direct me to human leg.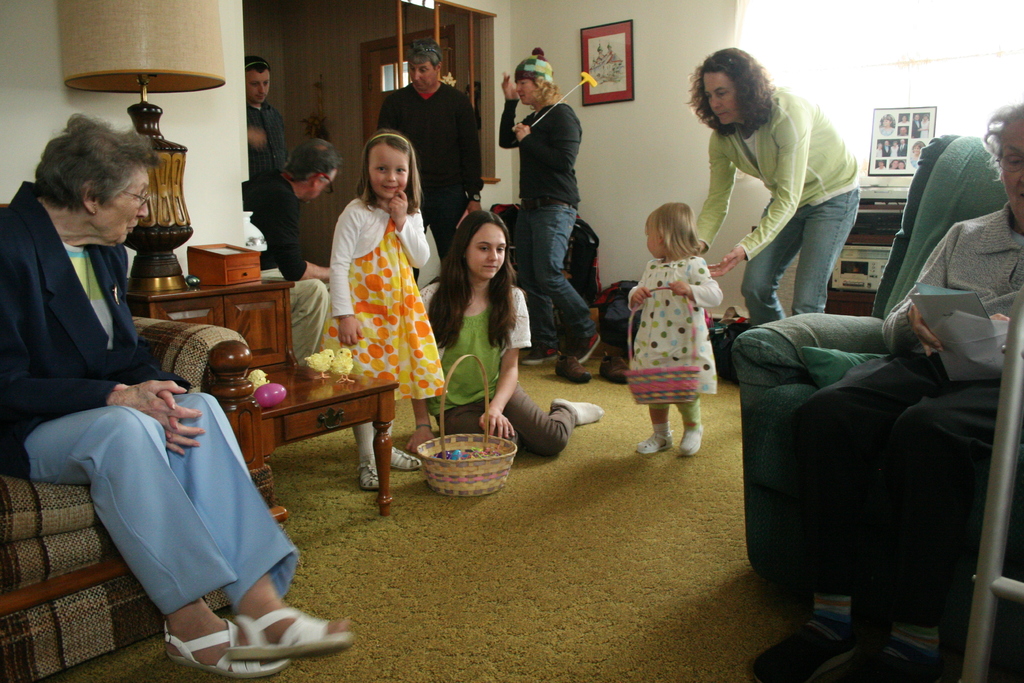
Direction: pyautogui.locateOnScreen(385, 312, 414, 471).
